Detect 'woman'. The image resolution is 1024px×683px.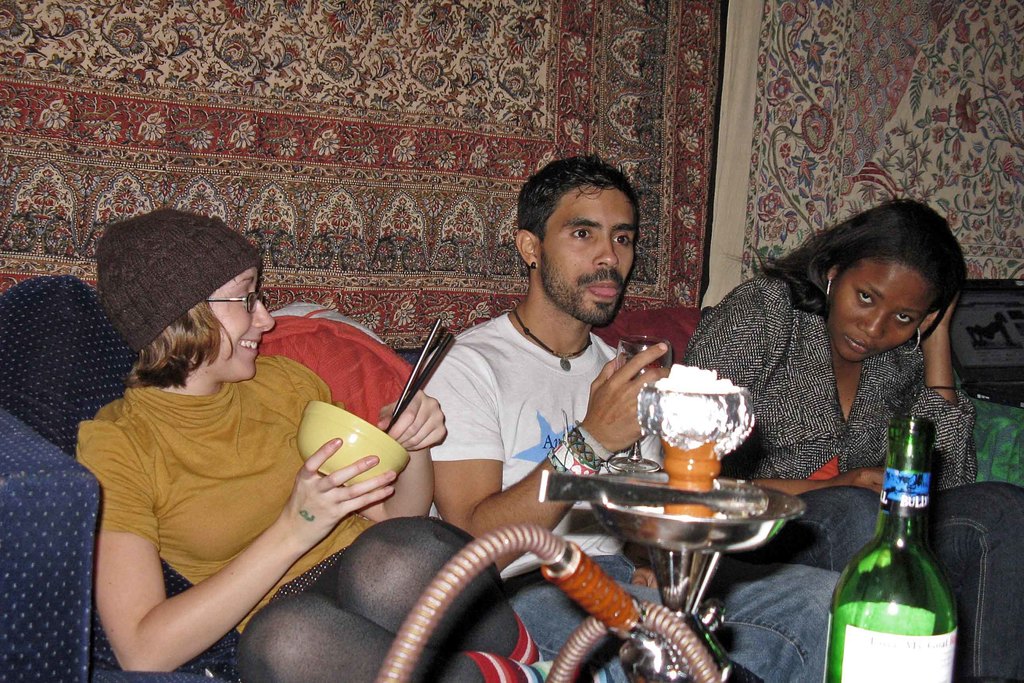
680/191/1023/682.
